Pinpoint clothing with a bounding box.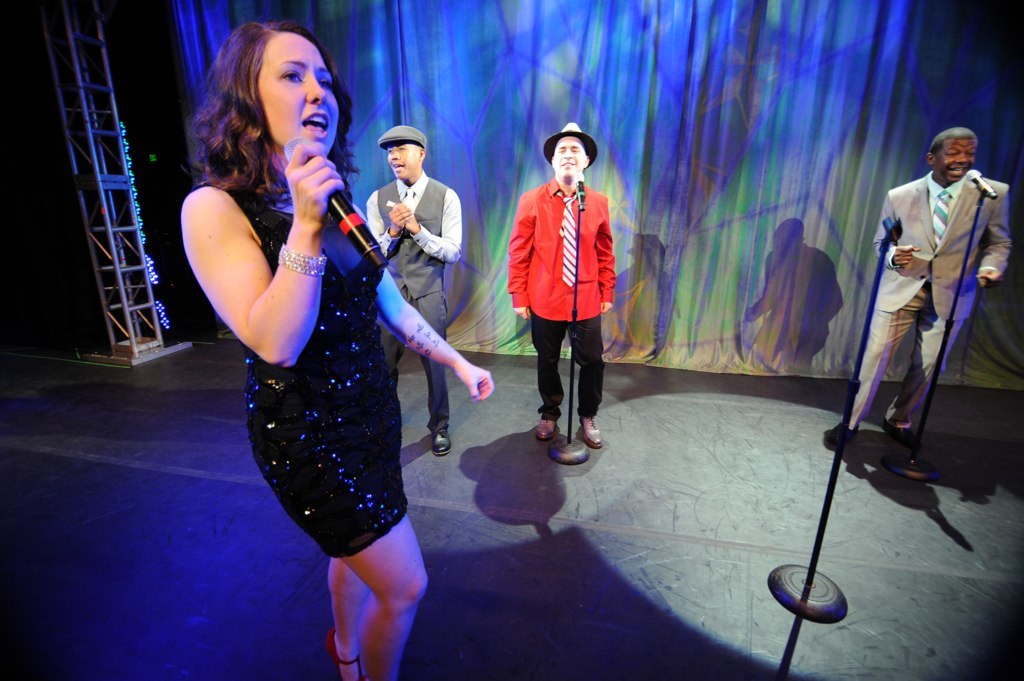
363 170 464 430.
